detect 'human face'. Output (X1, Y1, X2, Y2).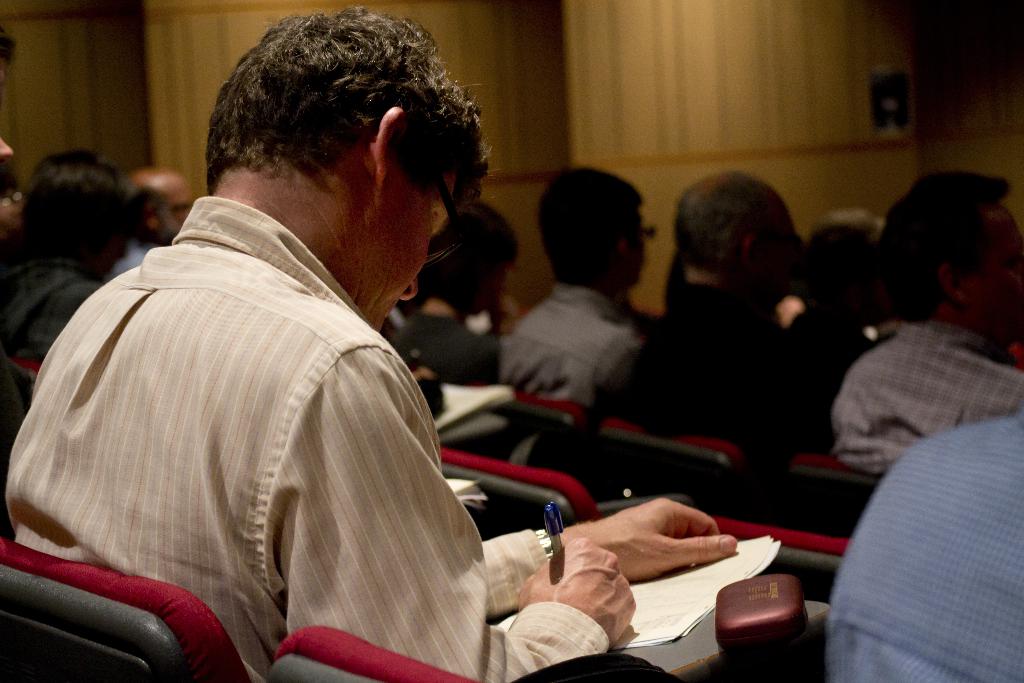
(159, 185, 192, 238).
